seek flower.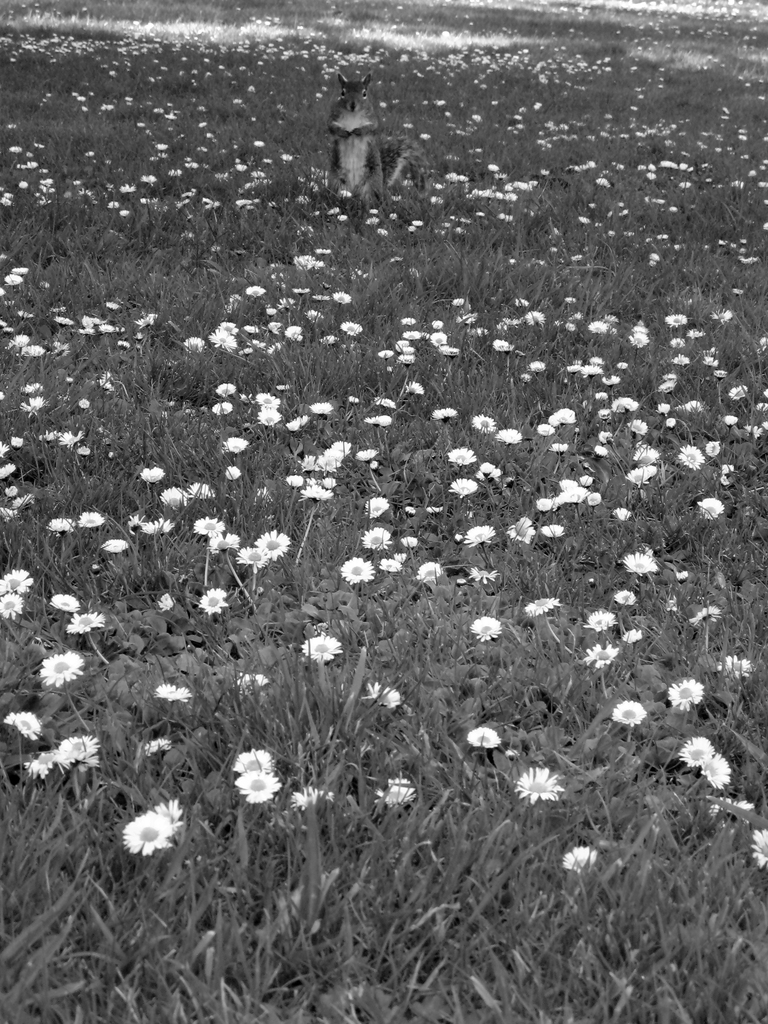
158, 593, 177, 607.
